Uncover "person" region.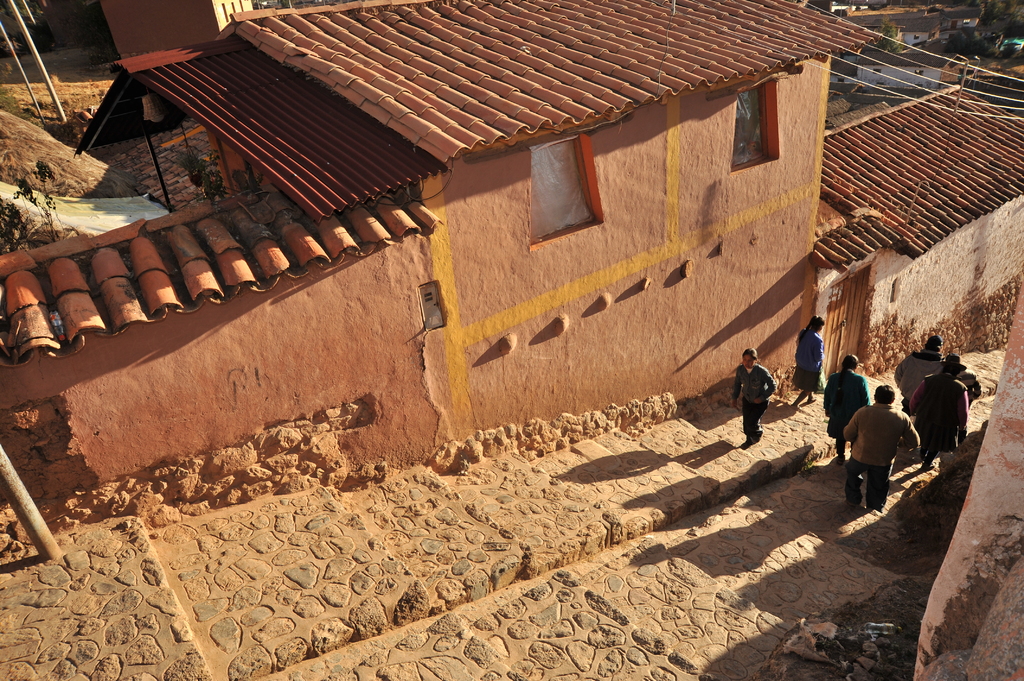
Uncovered: l=908, t=356, r=972, b=471.
